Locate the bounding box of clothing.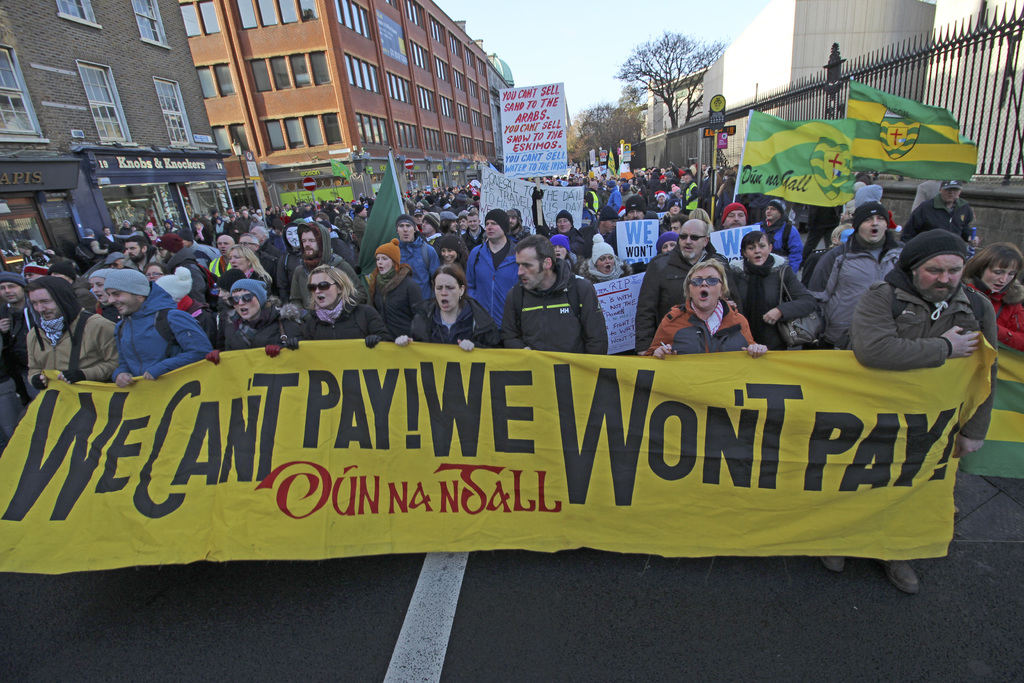
Bounding box: (963,280,1023,364).
